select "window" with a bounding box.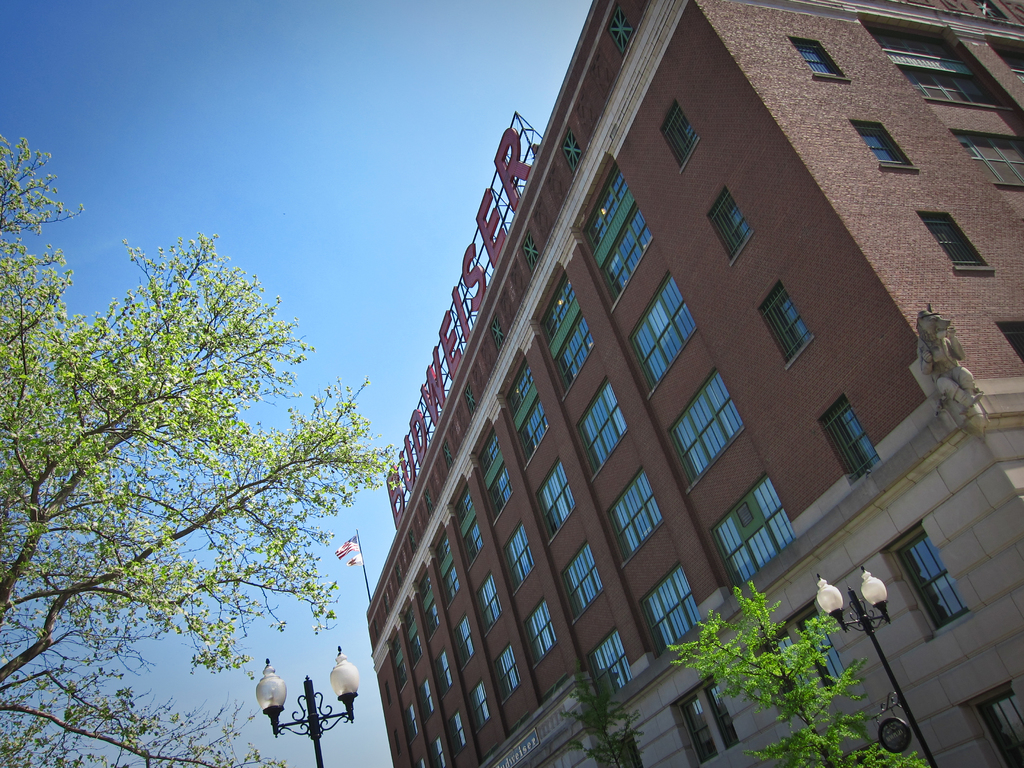
x1=414 y1=572 x2=440 y2=637.
